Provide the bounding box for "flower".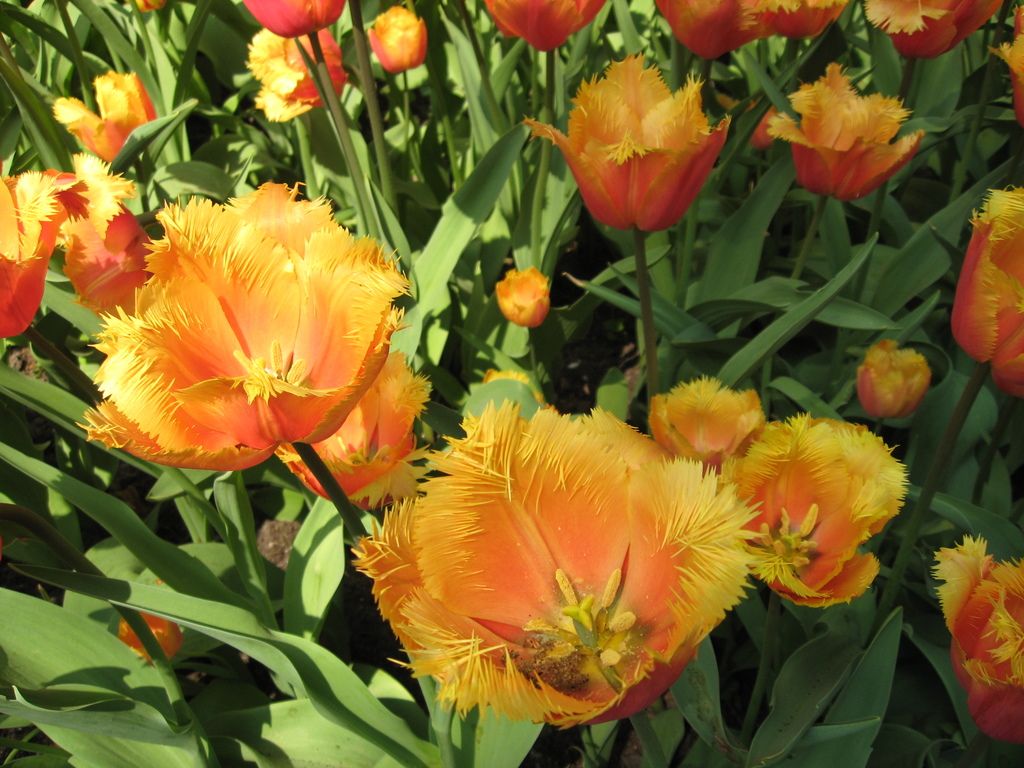
detection(950, 182, 1023, 399).
